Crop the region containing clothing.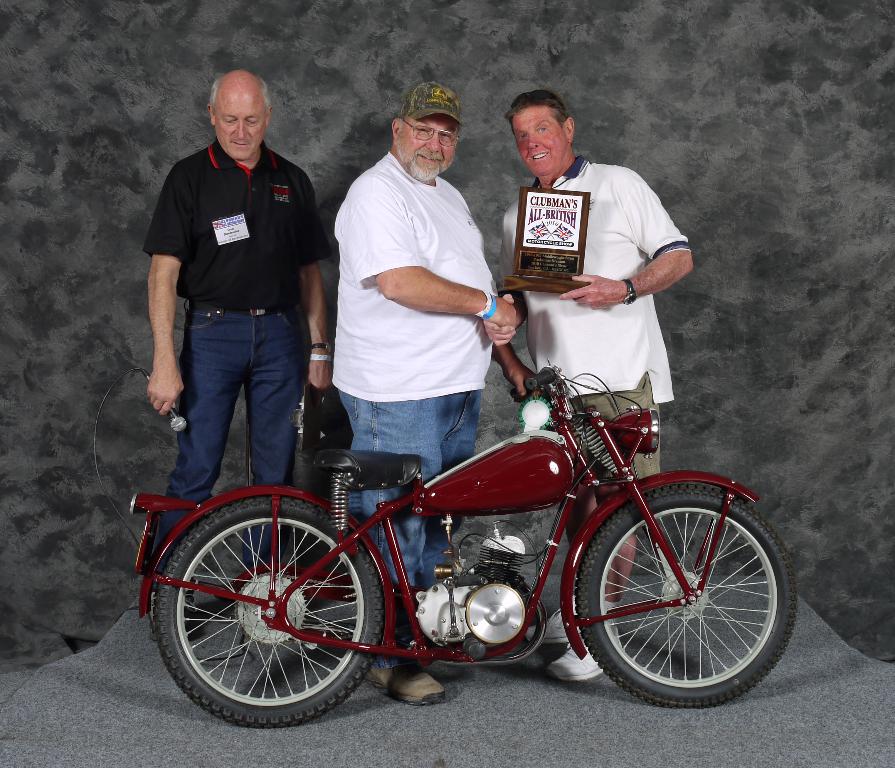
Crop region: <region>327, 147, 501, 666</region>.
